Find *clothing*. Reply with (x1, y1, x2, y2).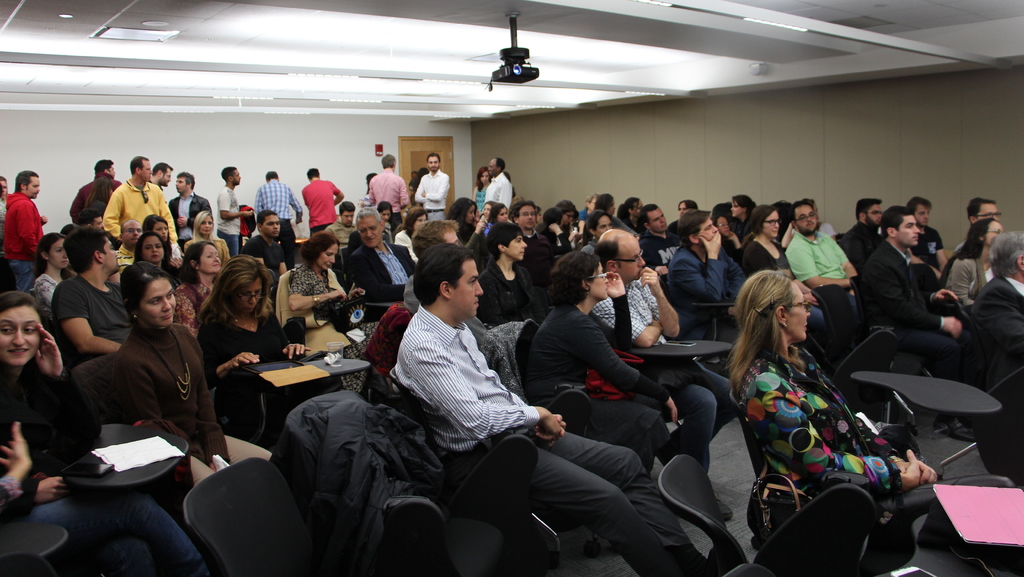
(485, 172, 513, 215).
